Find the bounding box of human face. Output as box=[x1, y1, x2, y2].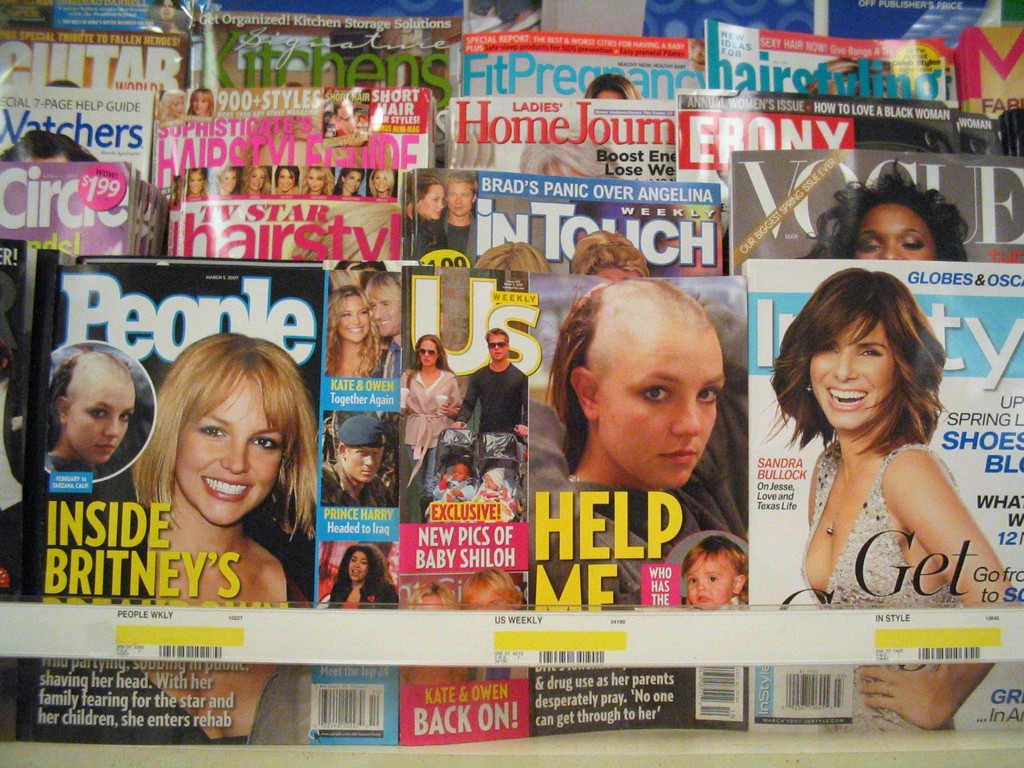
box=[170, 97, 184, 115].
